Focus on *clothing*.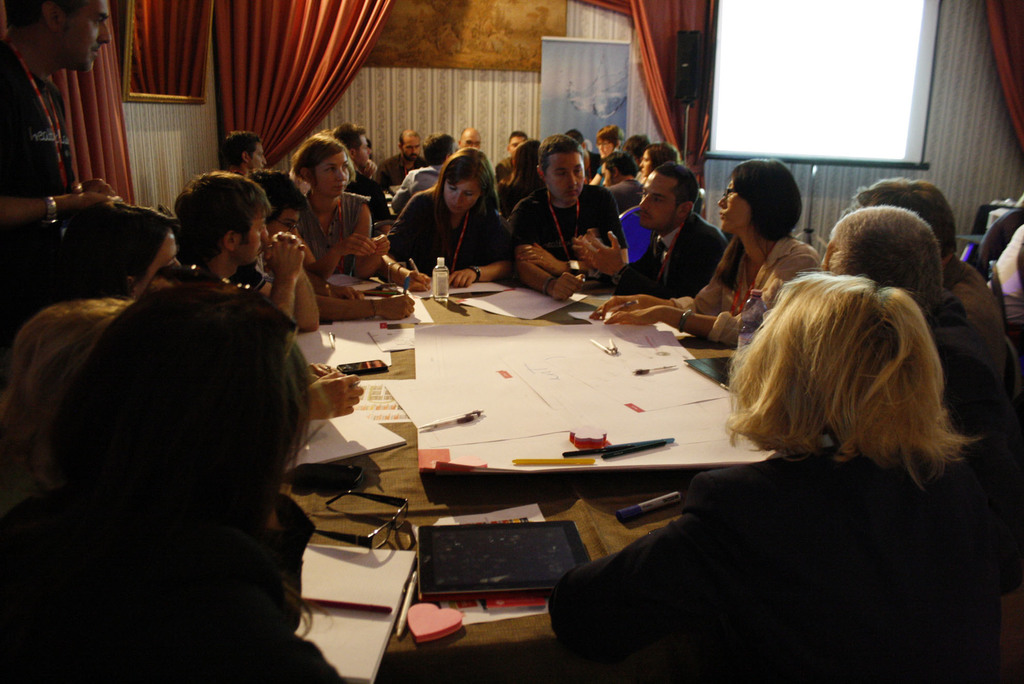
Focused at BBox(557, 464, 1021, 682).
